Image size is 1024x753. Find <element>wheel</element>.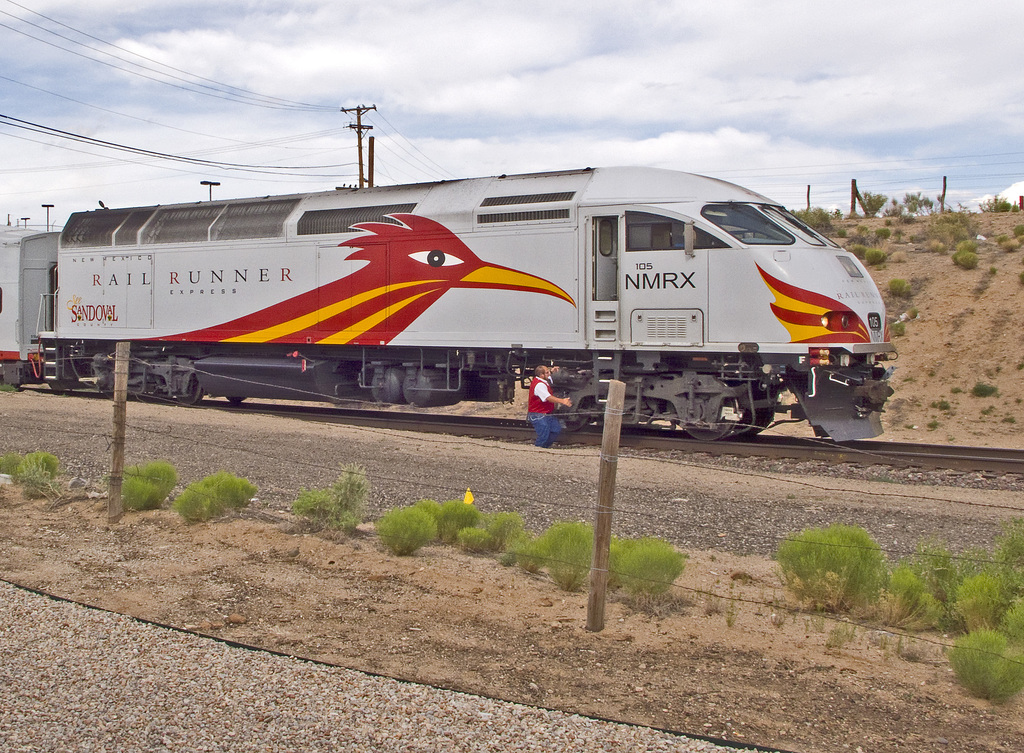
(684,382,737,442).
